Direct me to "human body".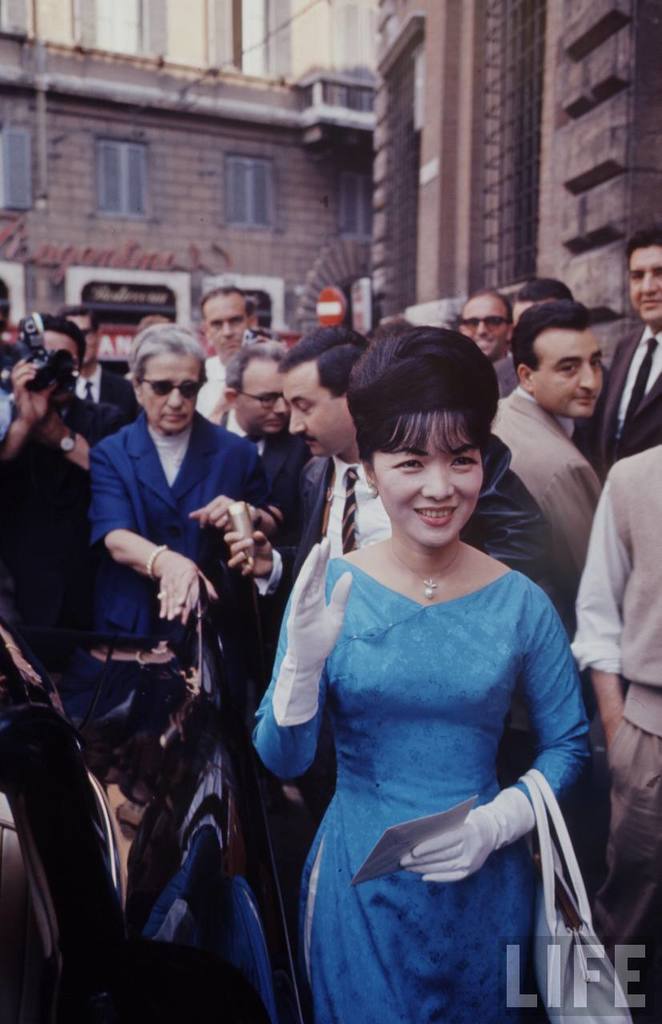
Direction: <box>471,292,600,642</box>.
